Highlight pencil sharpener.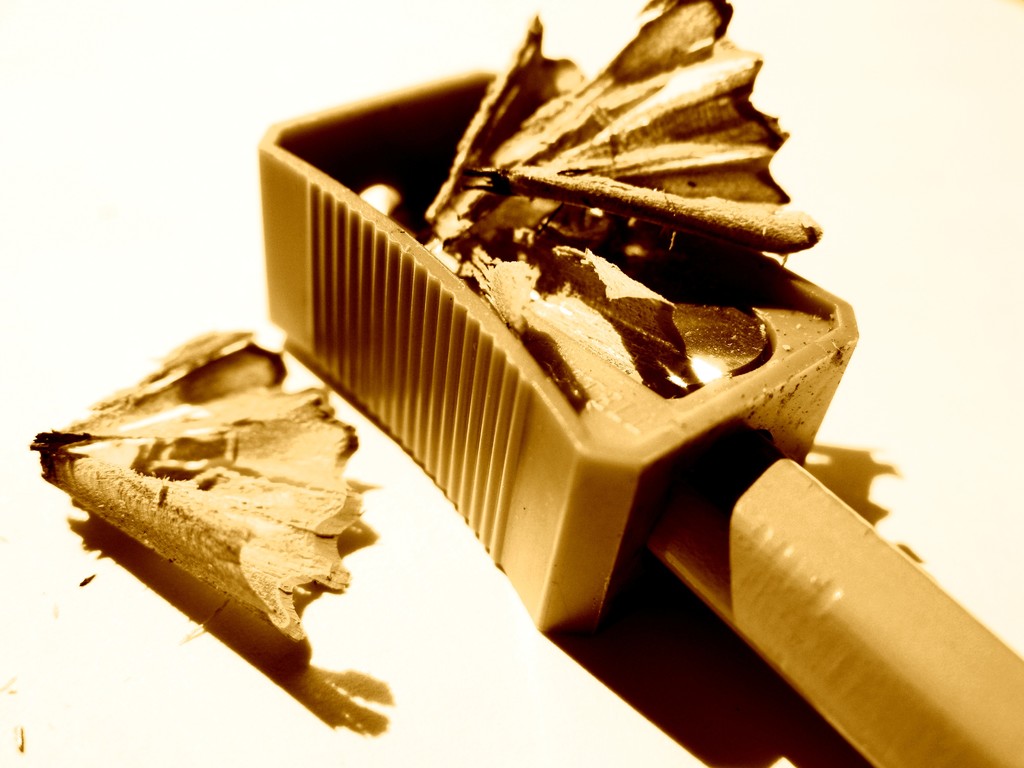
Highlighted region: (253,48,864,644).
